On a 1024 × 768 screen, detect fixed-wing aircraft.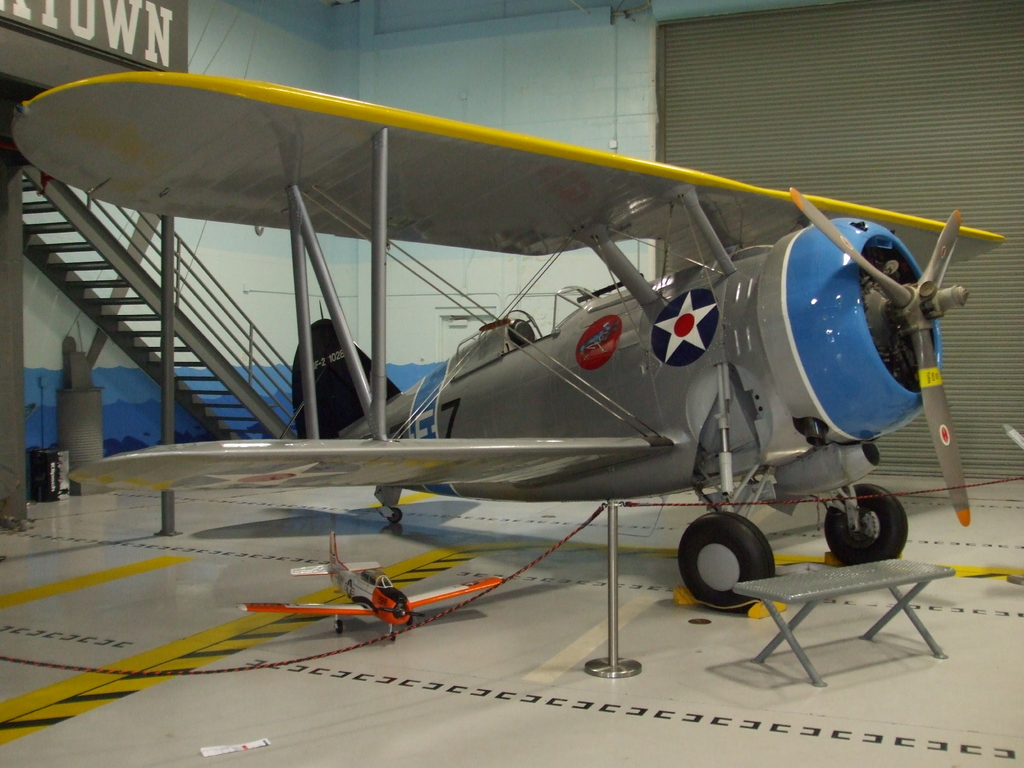
Rect(5, 70, 1010, 621).
